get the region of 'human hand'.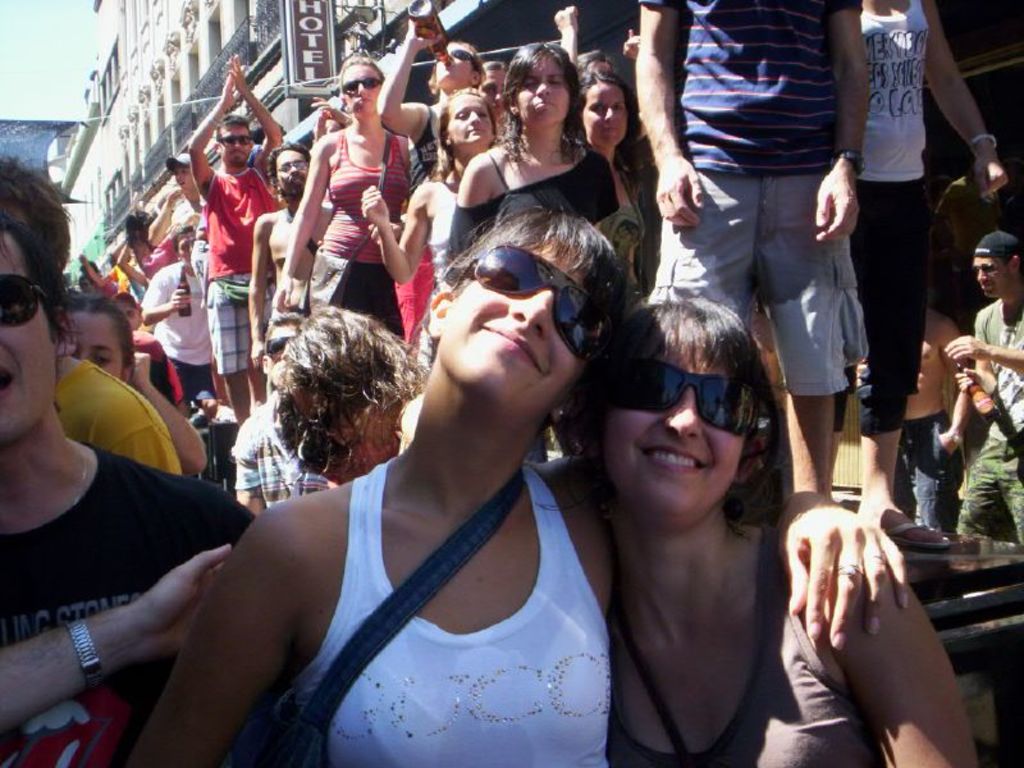
x1=200, y1=397, x2=221, y2=416.
